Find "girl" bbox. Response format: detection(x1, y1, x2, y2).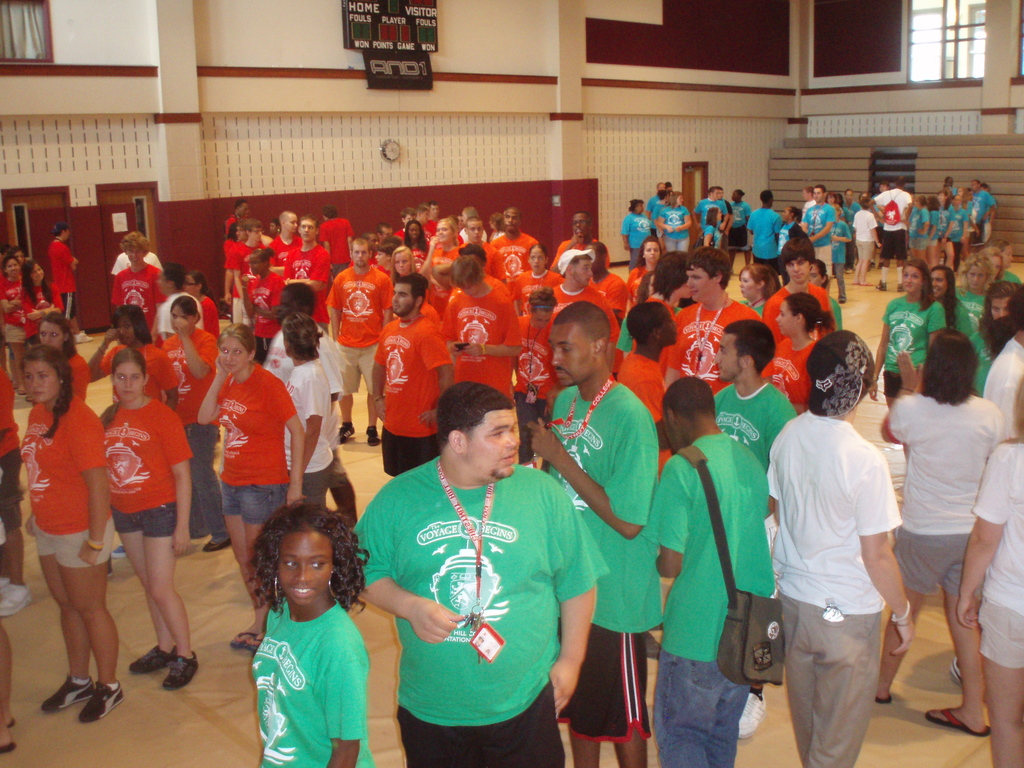
detection(773, 208, 803, 254).
